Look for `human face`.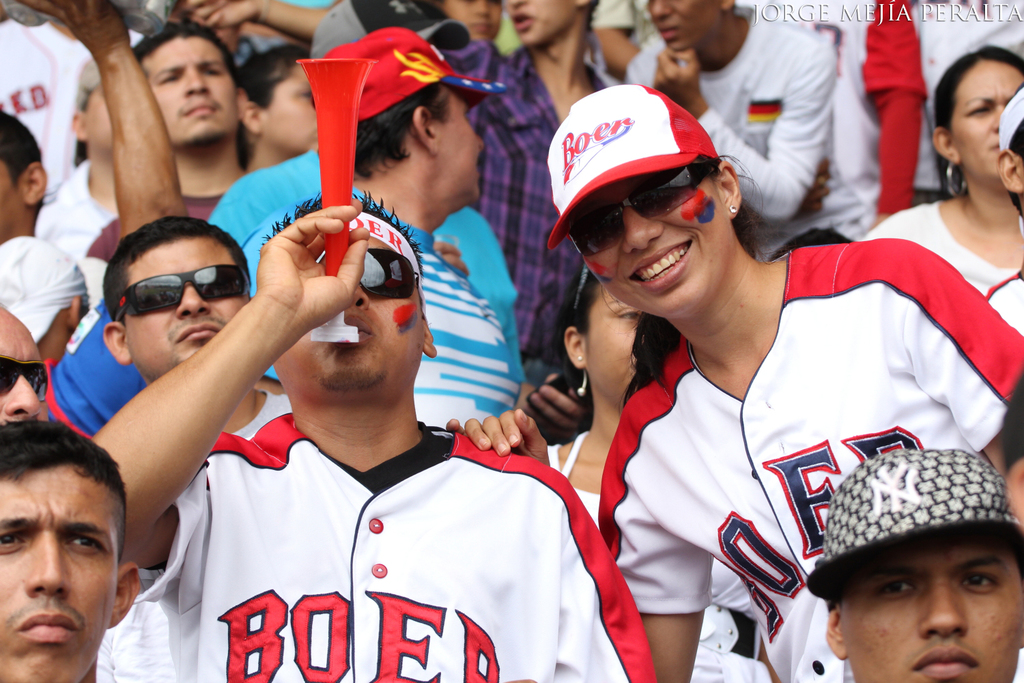
Found: <bbox>85, 81, 115, 150</bbox>.
